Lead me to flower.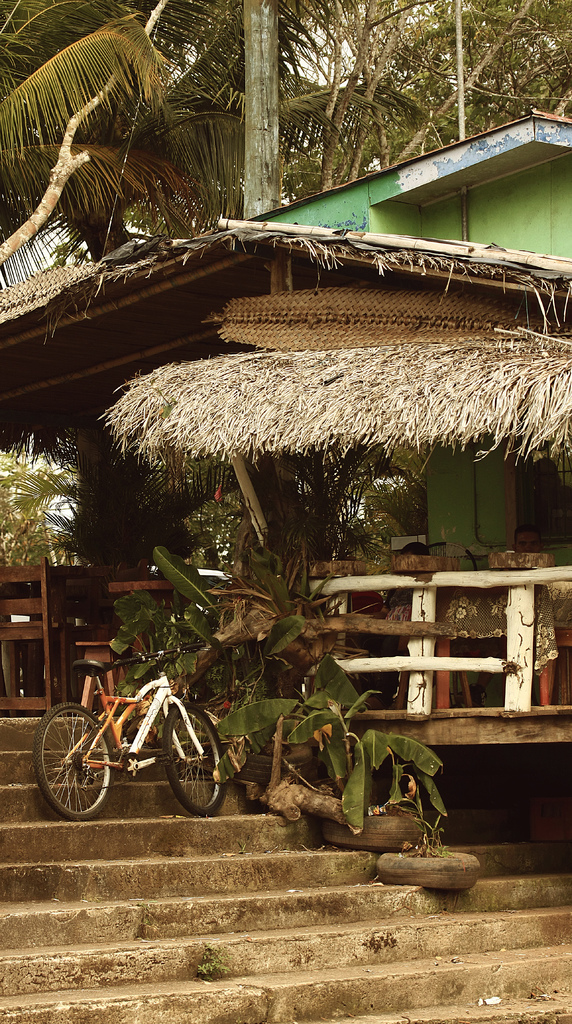
Lead to box(221, 698, 234, 708).
